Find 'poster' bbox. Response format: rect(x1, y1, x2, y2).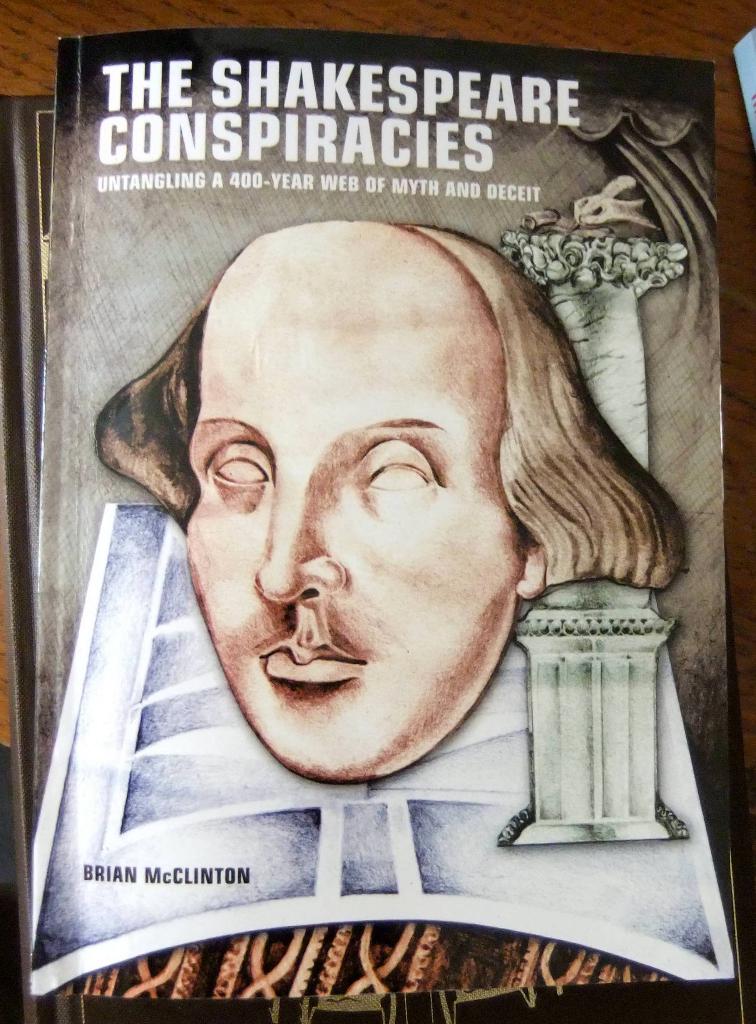
rect(26, 20, 751, 1023).
